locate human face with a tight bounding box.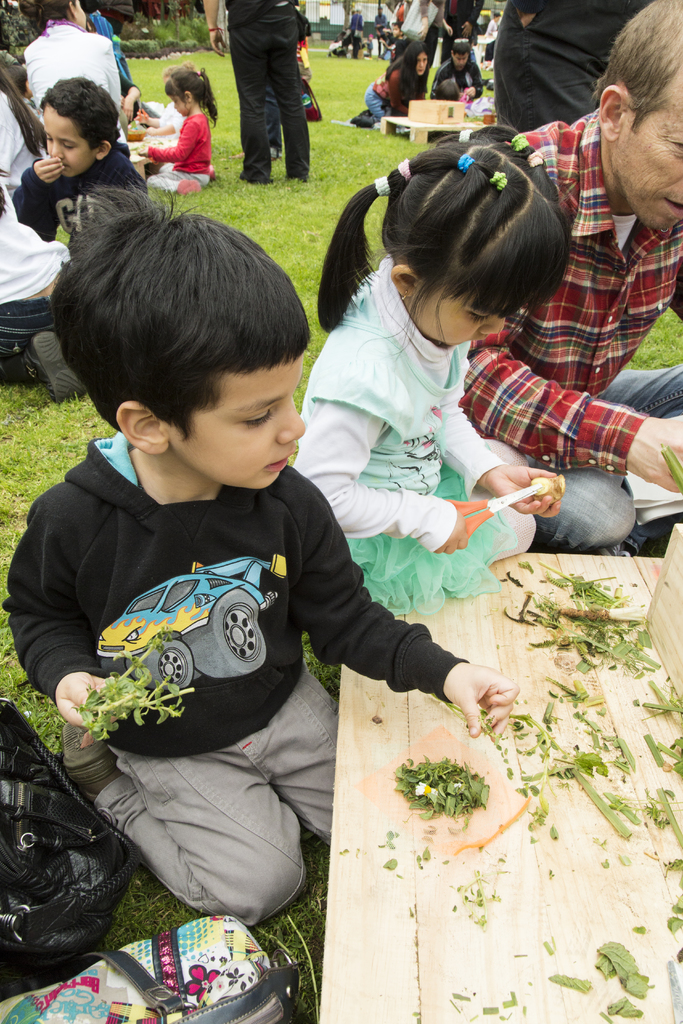
[42,106,90,180].
